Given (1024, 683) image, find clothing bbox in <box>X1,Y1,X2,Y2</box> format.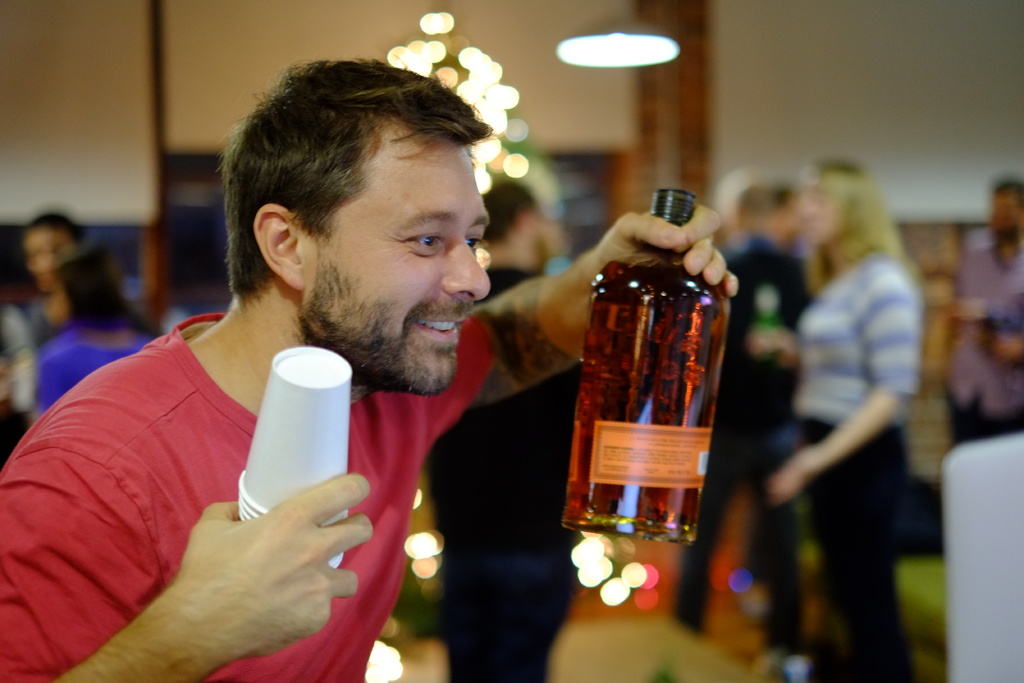
<box>420,258,593,682</box>.
